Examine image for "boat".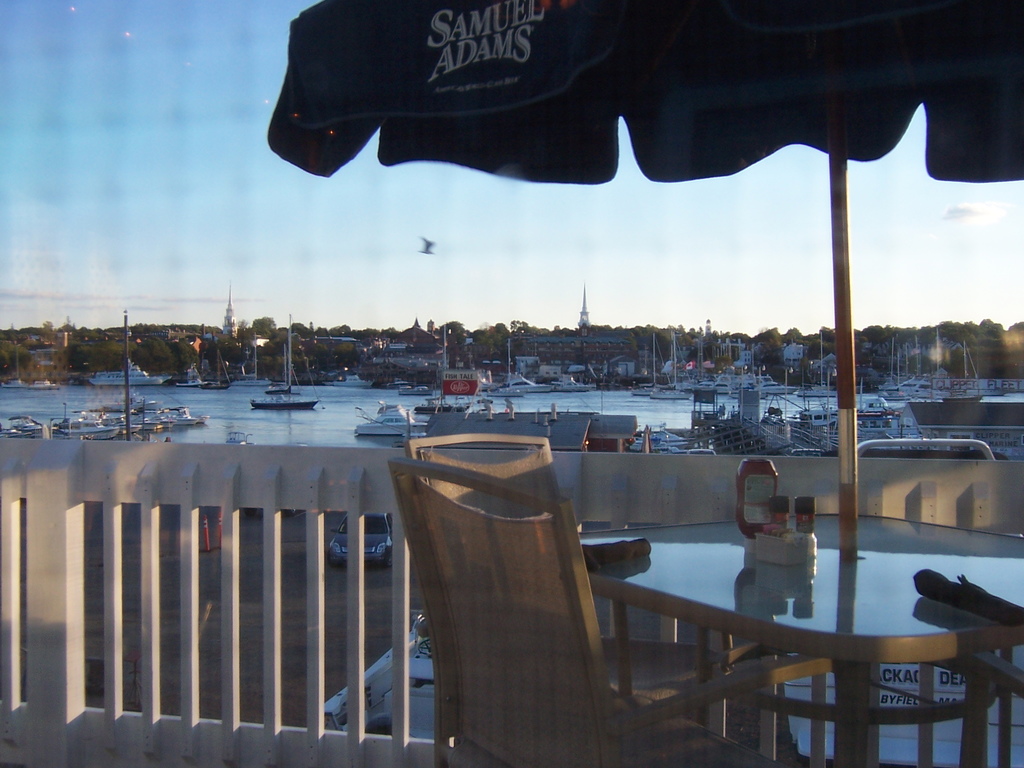
Examination result: 176,376,208,385.
